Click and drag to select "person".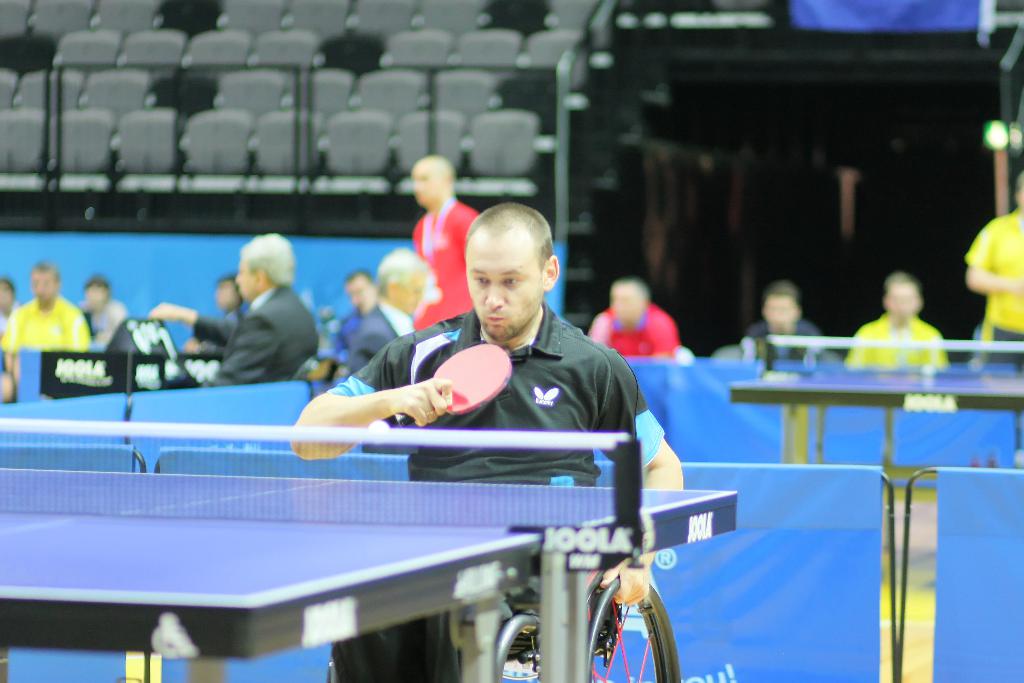
Selection: bbox=(154, 239, 318, 389).
